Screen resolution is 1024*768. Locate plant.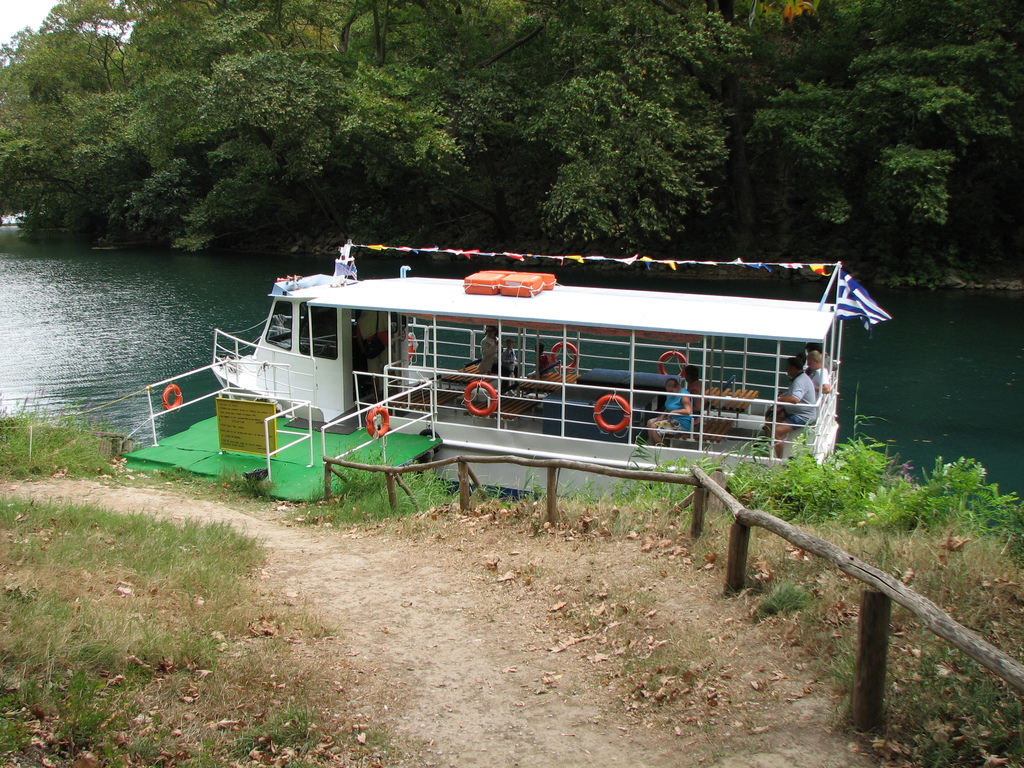
245:710:326:752.
